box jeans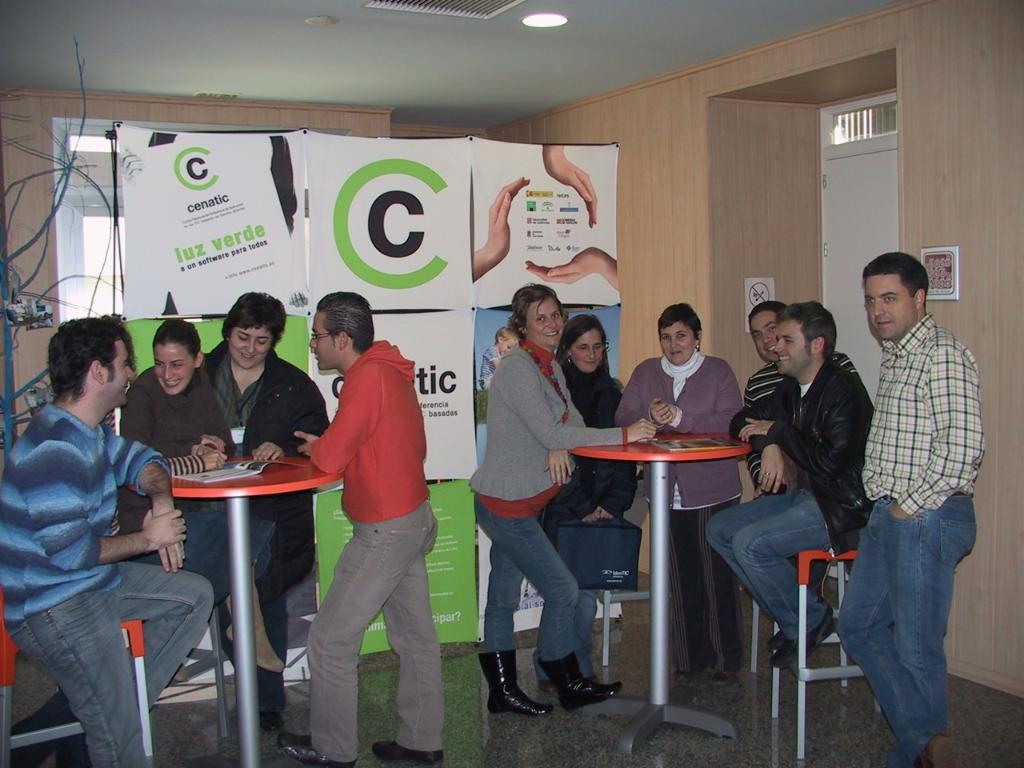
rect(678, 498, 746, 660)
